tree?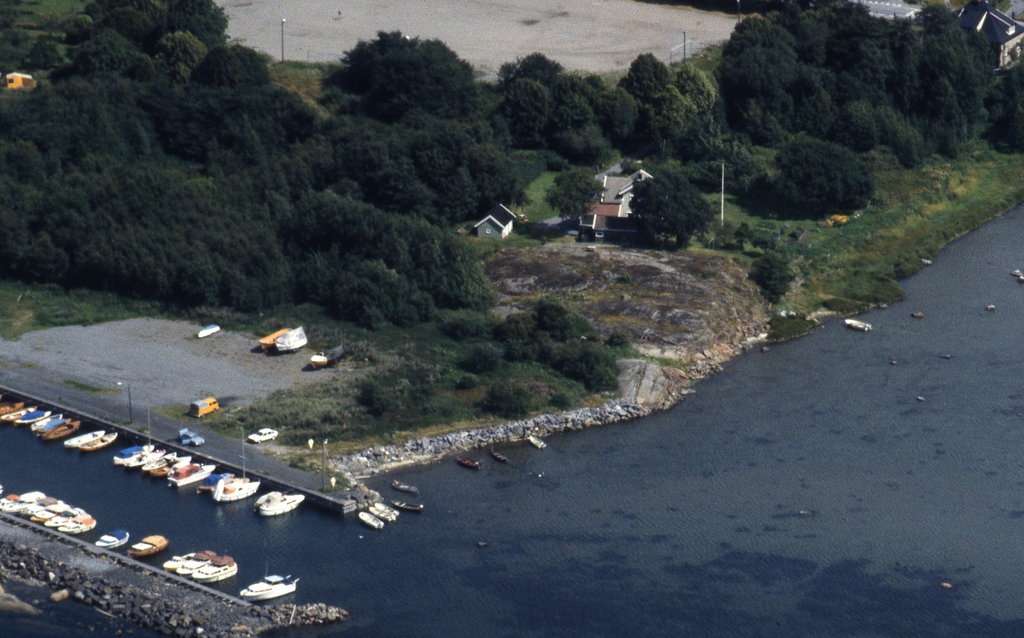
(276,90,338,140)
